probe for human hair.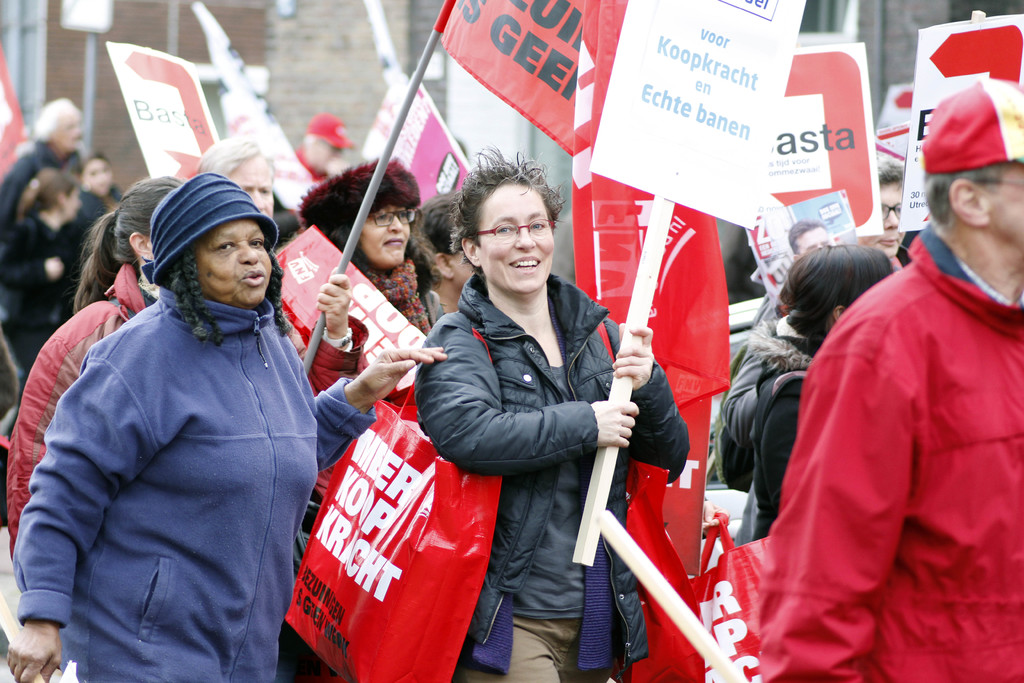
Probe result: 417 190 461 259.
